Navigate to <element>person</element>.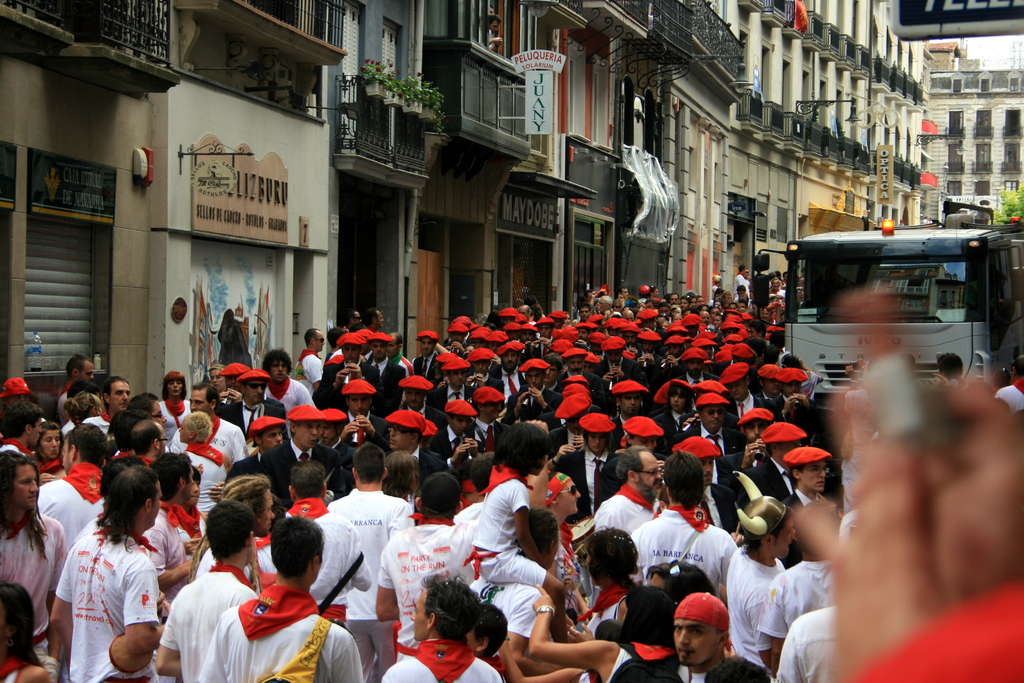
Navigation target: <bbox>219, 363, 250, 401</bbox>.
